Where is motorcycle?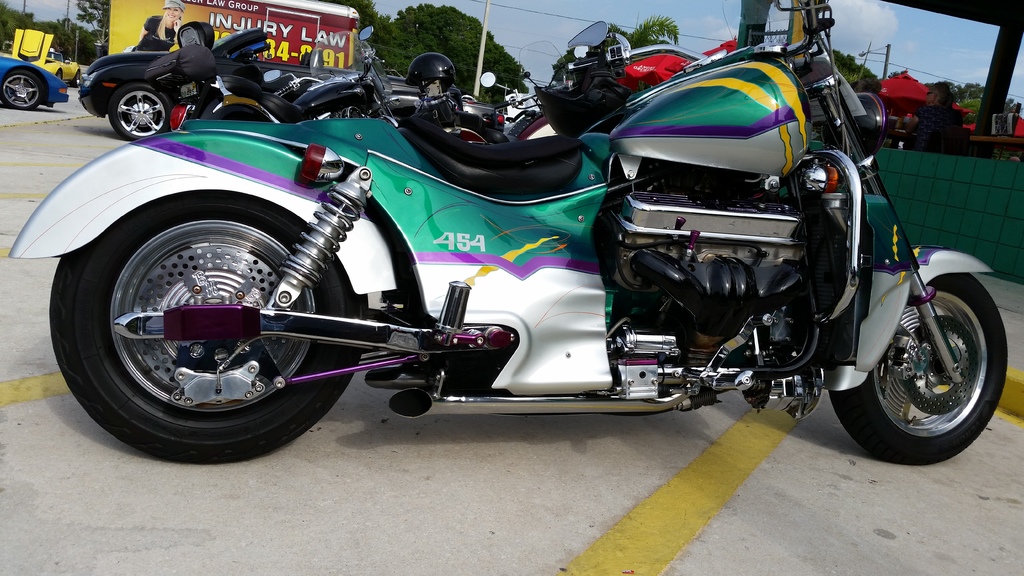
(170, 23, 401, 128).
